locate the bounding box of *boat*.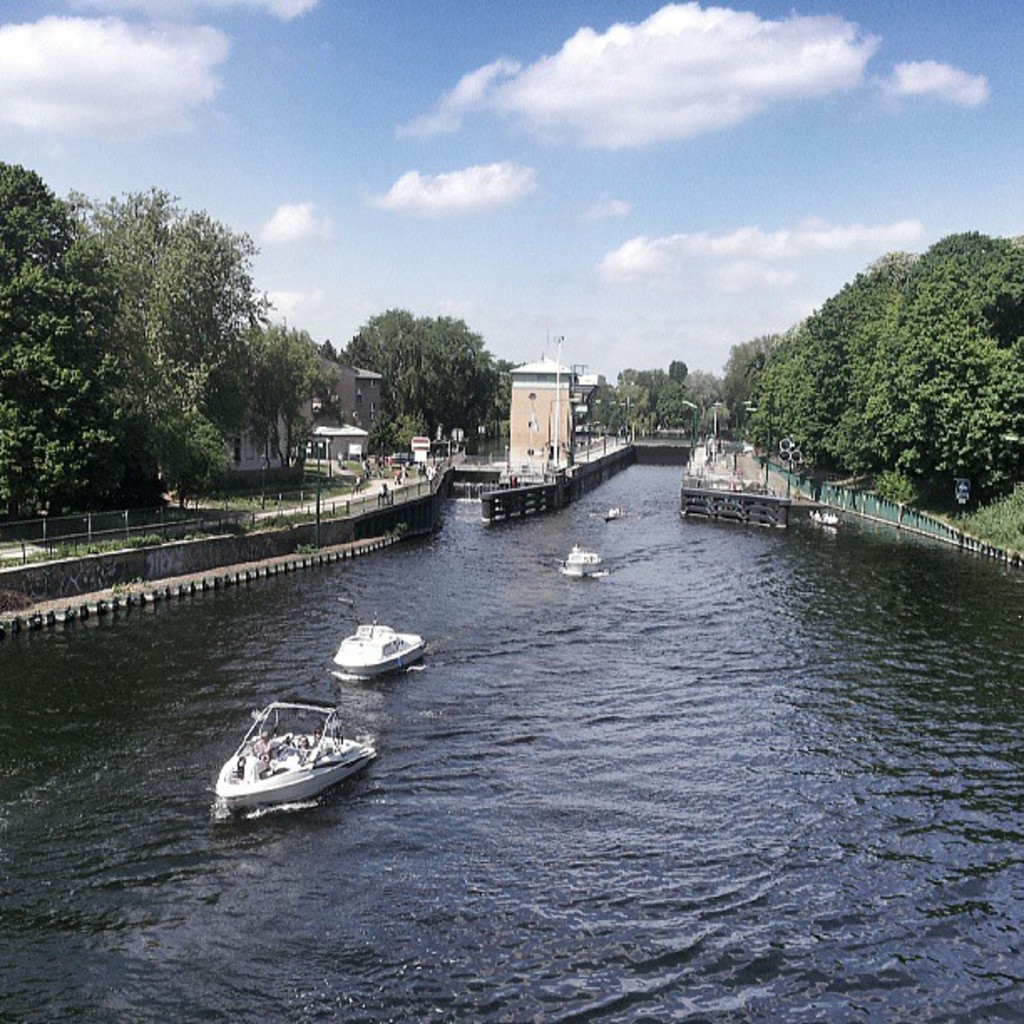
Bounding box: 211:703:381:817.
